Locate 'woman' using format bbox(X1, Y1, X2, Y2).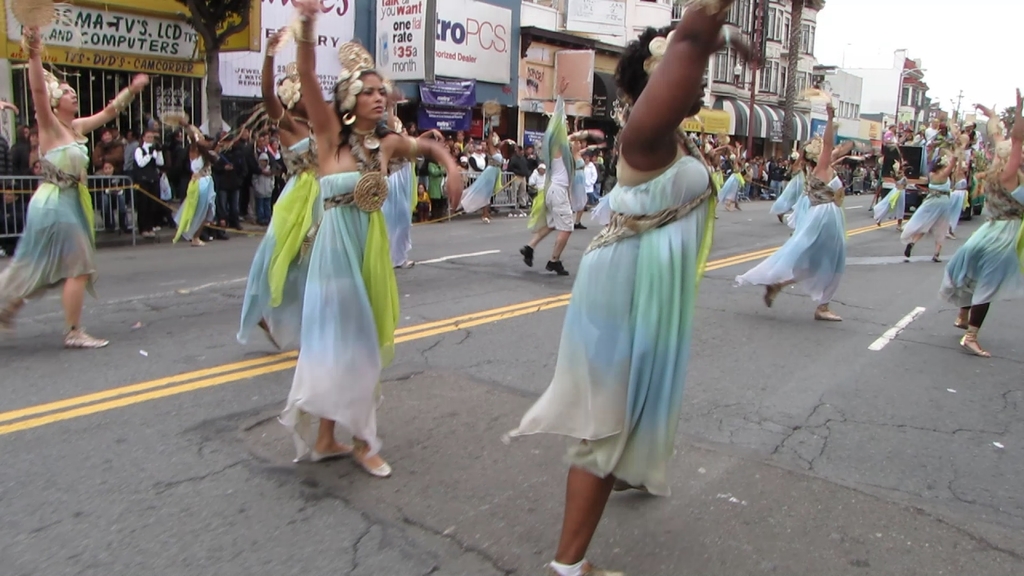
bbox(458, 114, 518, 225).
